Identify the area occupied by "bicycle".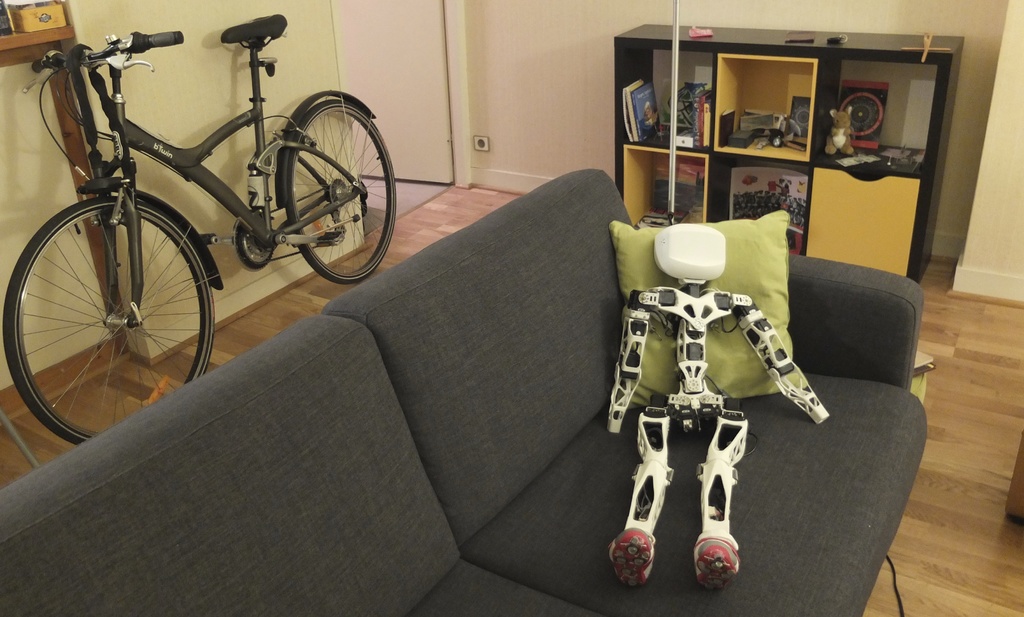
Area: bbox=[0, 0, 417, 330].
